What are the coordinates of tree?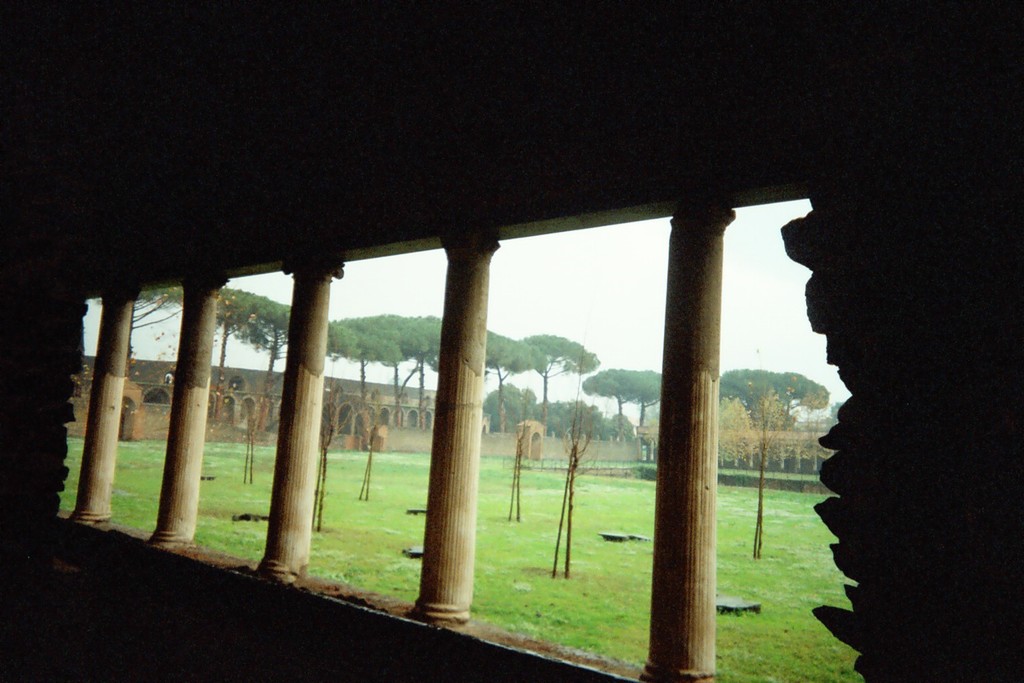
l=718, t=378, r=833, b=563.
